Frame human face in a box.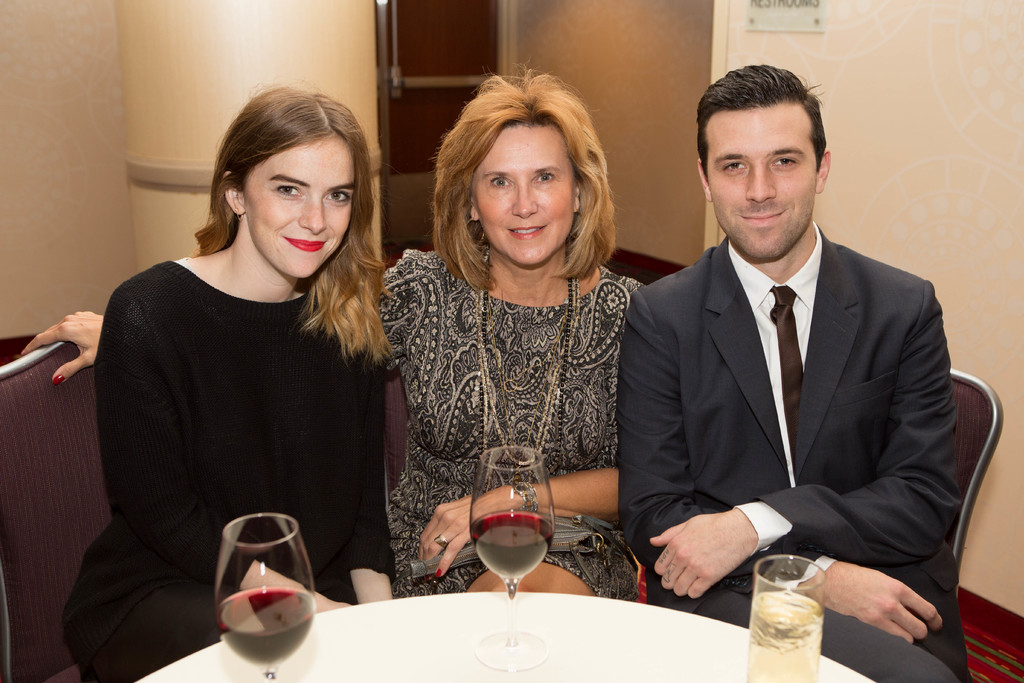
705 104 817 259.
